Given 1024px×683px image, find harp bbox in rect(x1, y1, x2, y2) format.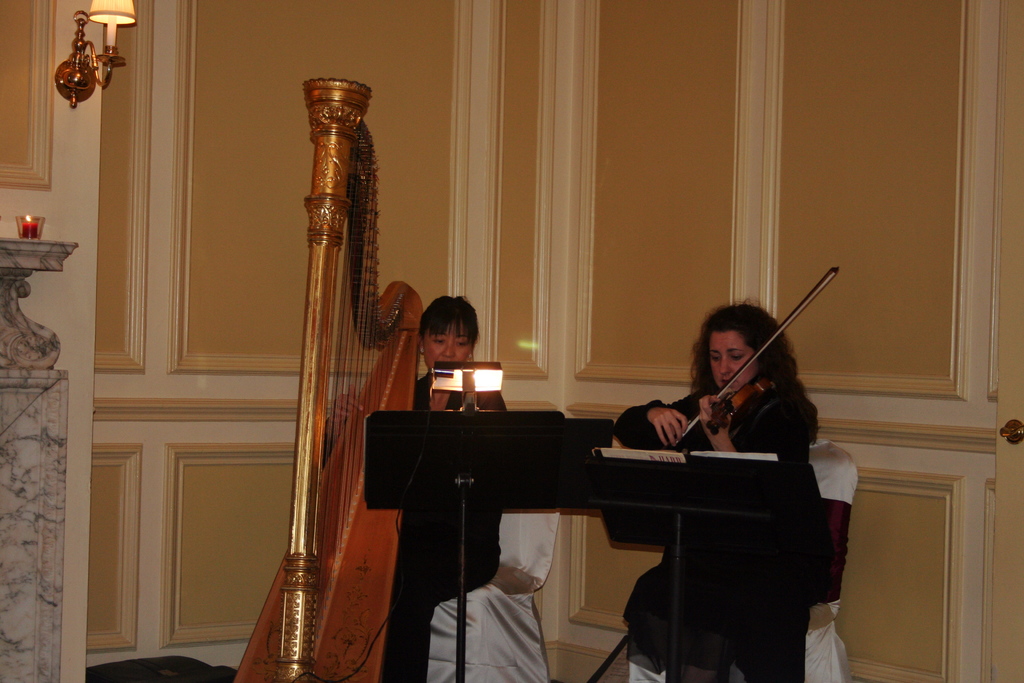
rect(223, 80, 425, 682).
